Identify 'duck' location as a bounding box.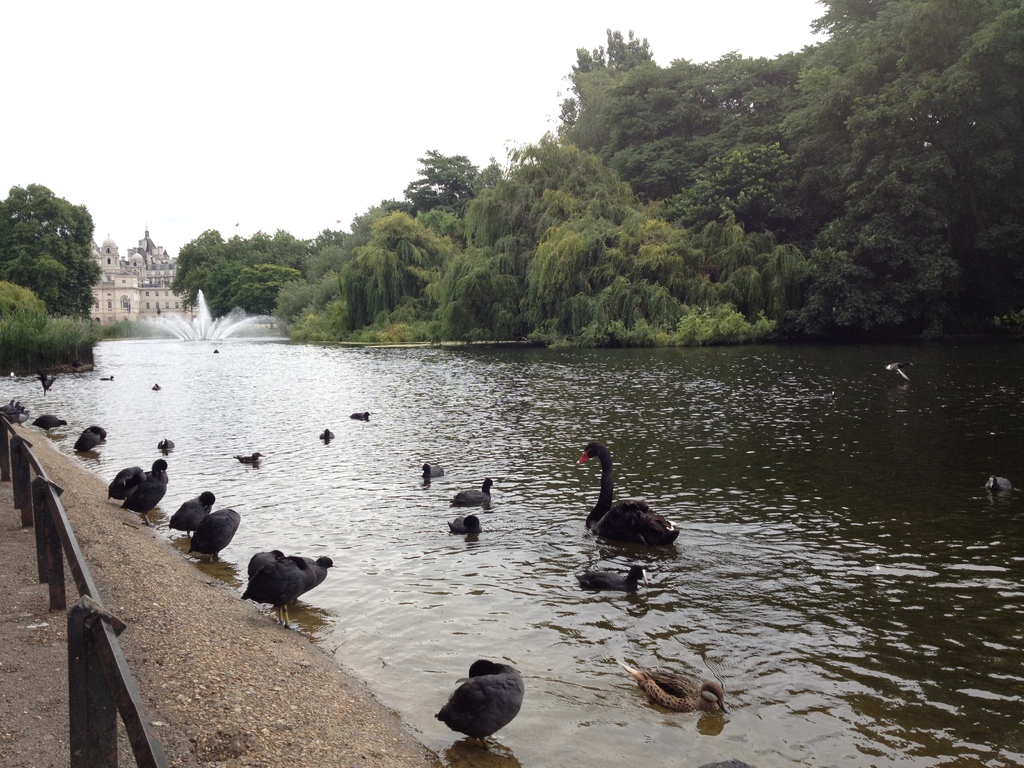
(left=234, top=538, right=339, bottom=630).
